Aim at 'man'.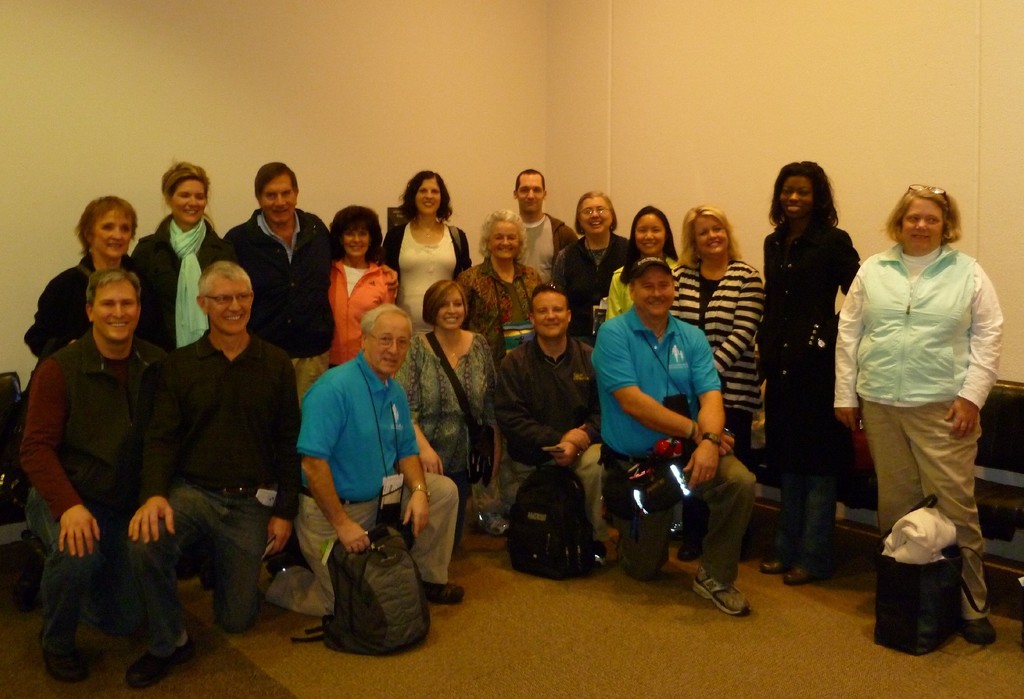
Aimed at (left=493, top=284, right=611, bottom=570).
